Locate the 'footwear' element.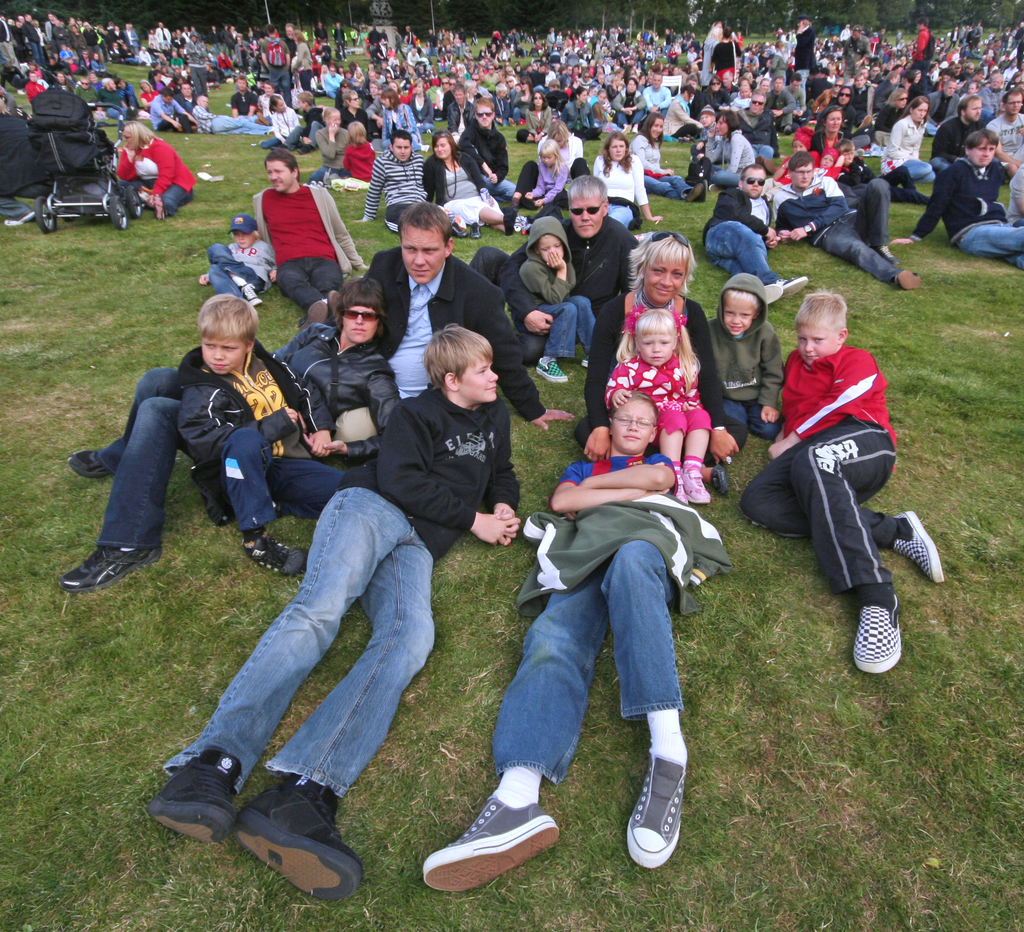
Element bbox: detection(422, 794, 553, 897).
